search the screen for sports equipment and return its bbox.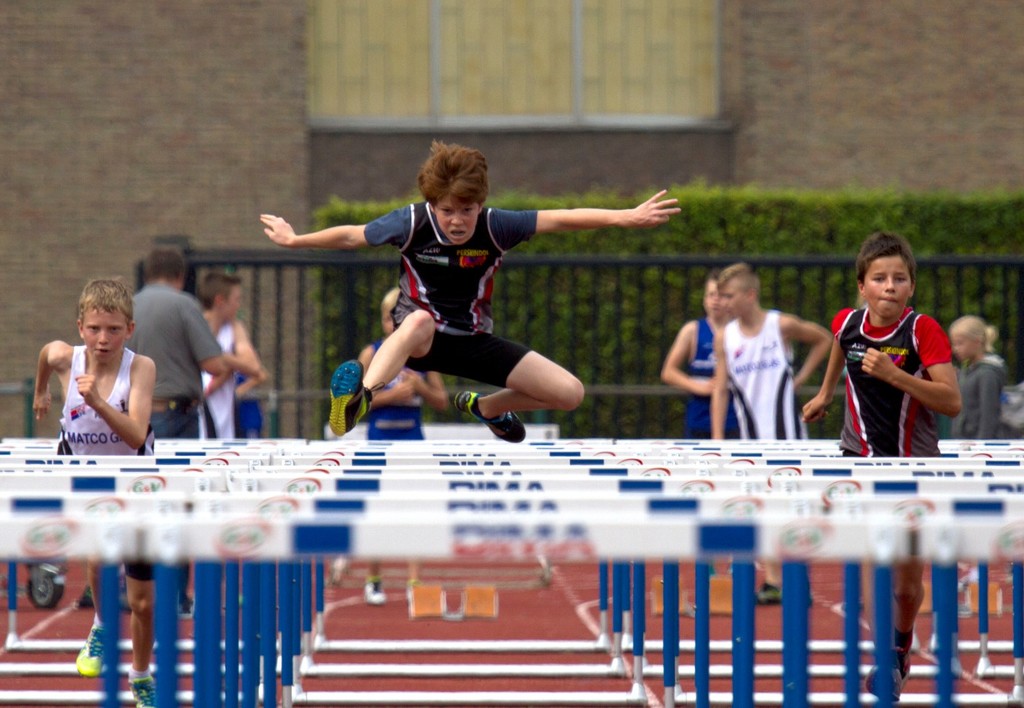
Found: <region>367, 581, 389, 605</region>.
